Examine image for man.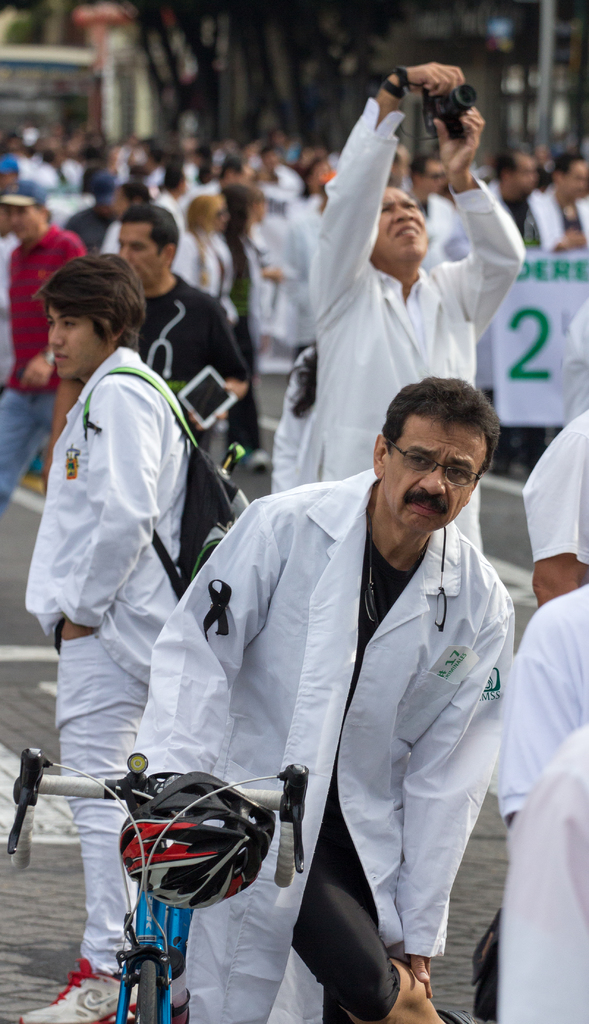
Examination result: [left=10, top=257, right=265, bottom=1023].
